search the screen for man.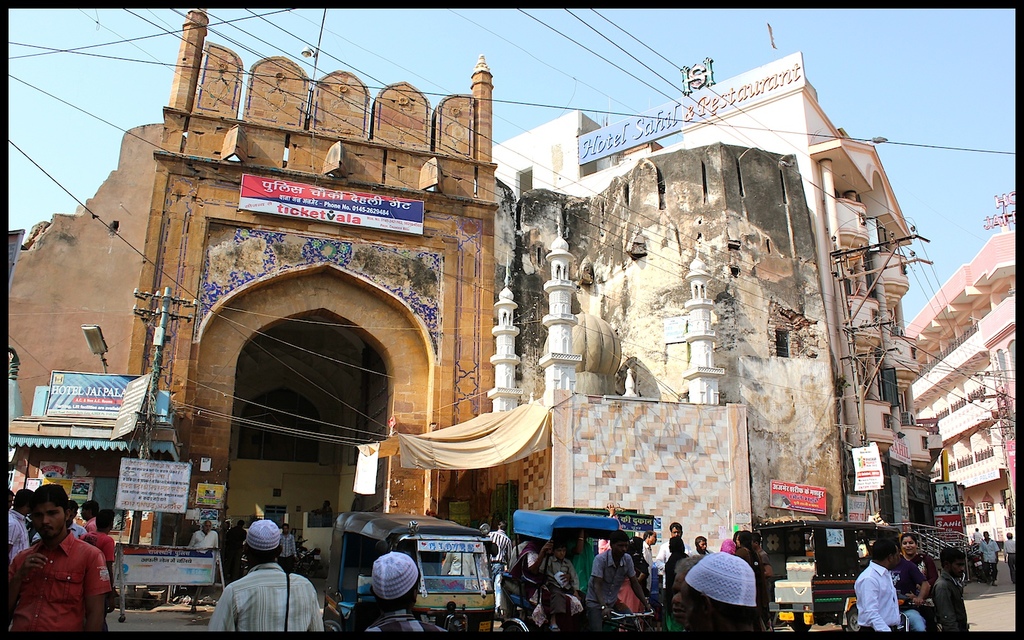
Found at <bbox>344, 550, 455, 638</bbox>.
